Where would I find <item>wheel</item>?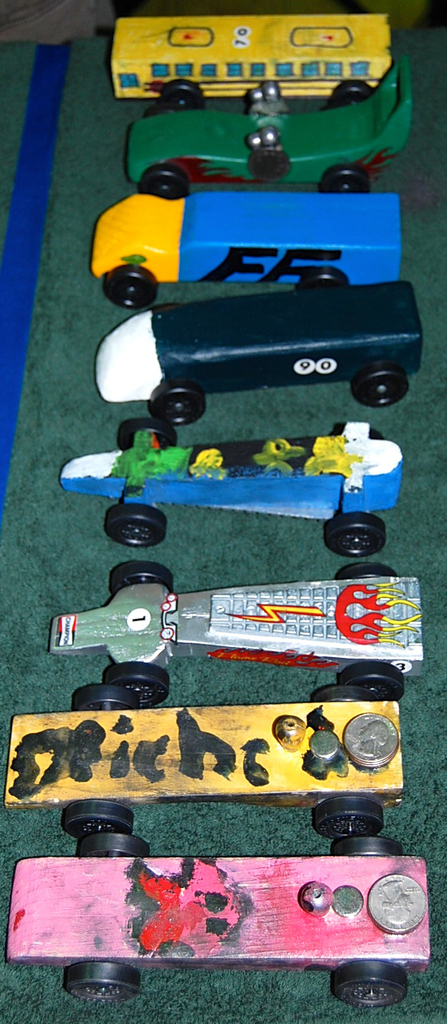
At select_region(102, 659, 171, 707).
